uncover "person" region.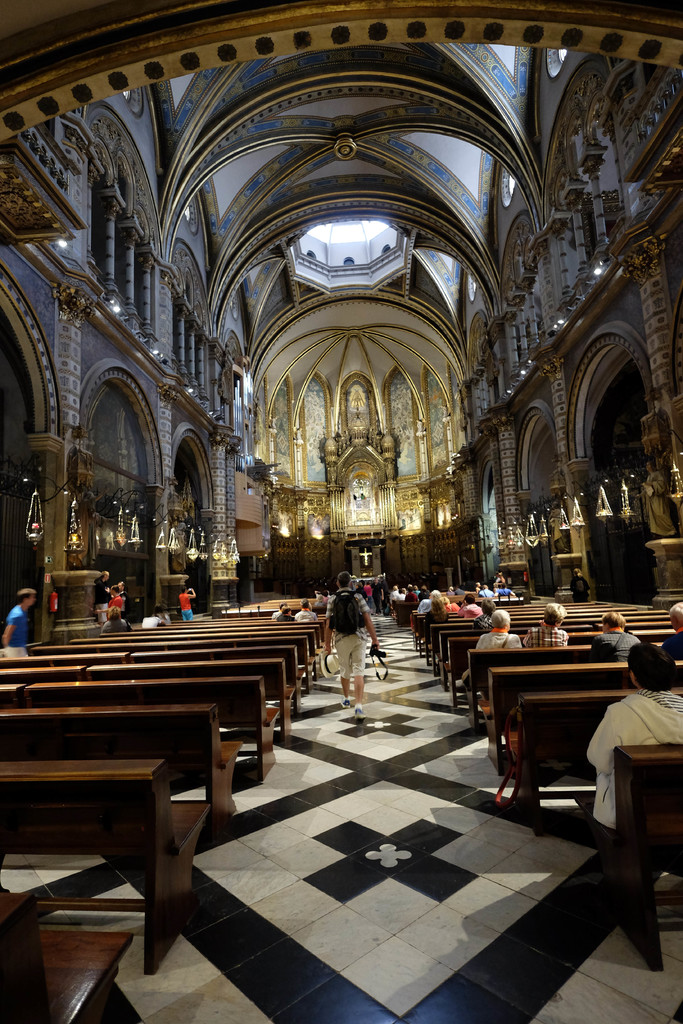
Uncovered: crop(588, 634, 682, 835).
